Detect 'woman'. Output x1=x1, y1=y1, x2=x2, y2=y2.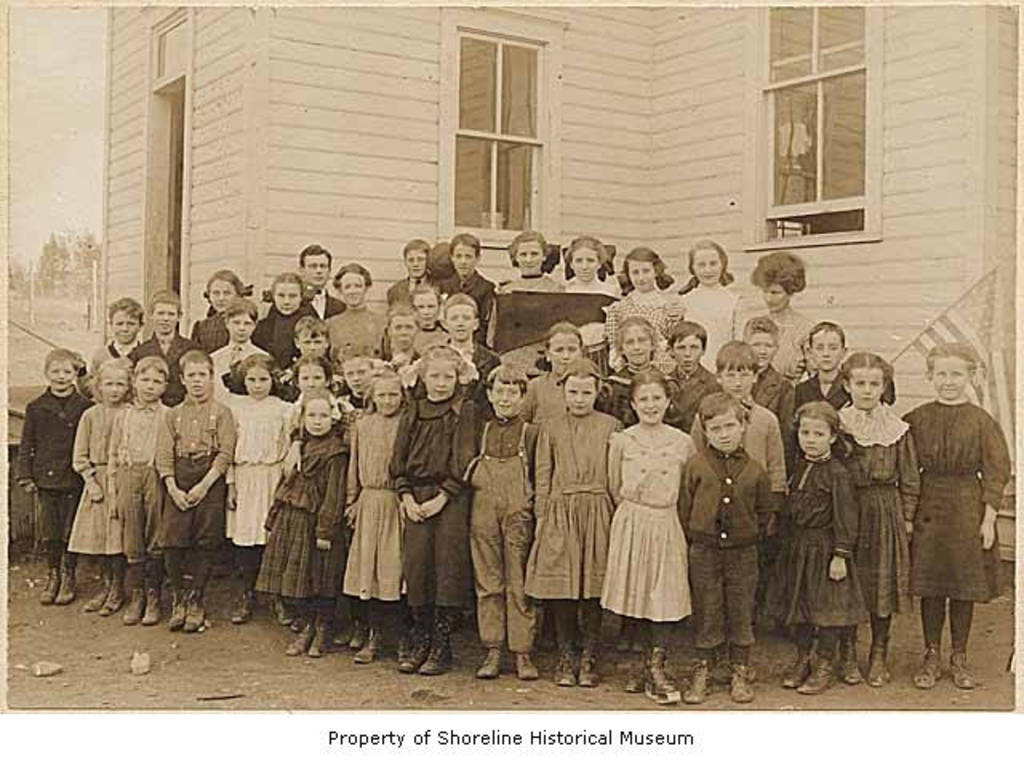
x1=899, y1=363, x2=1011, y2=680.
